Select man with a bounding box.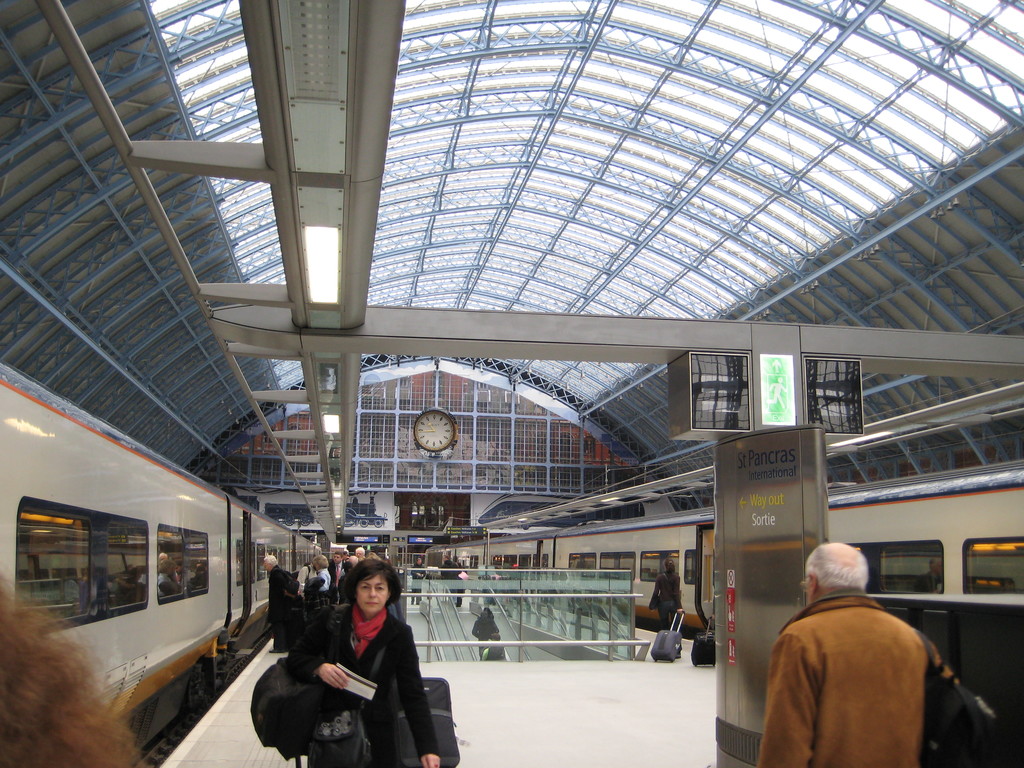
locate(258, 550, 299, 661).
